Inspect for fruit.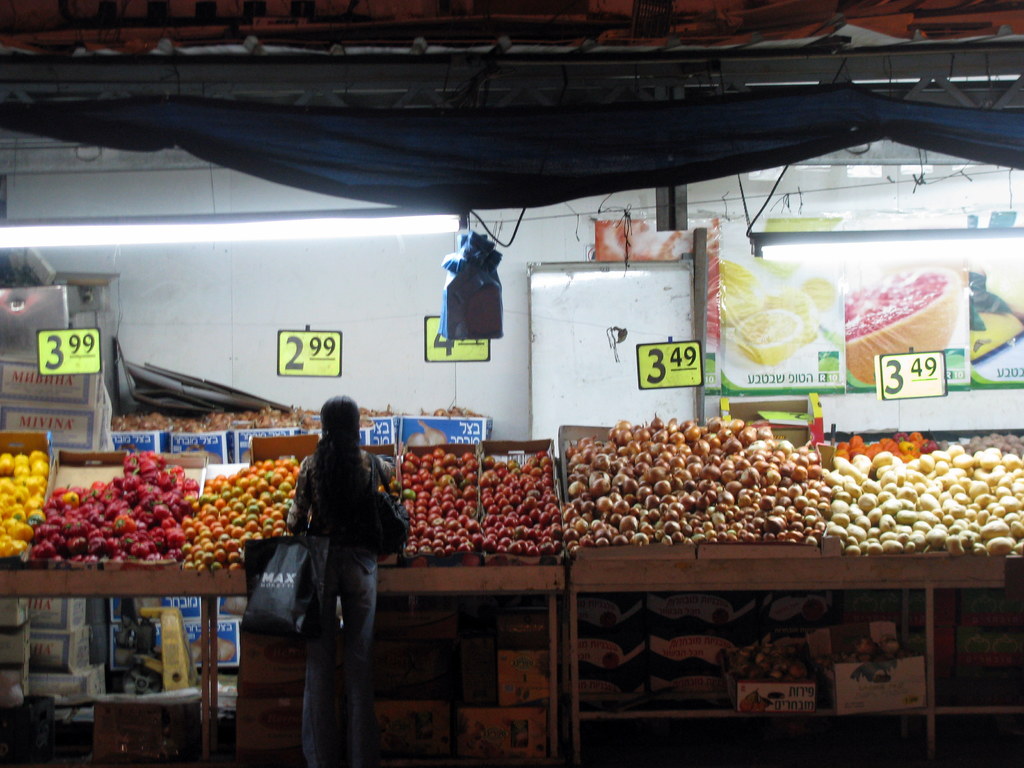
Inspection: bbox=(0, 460, 15, 475).
